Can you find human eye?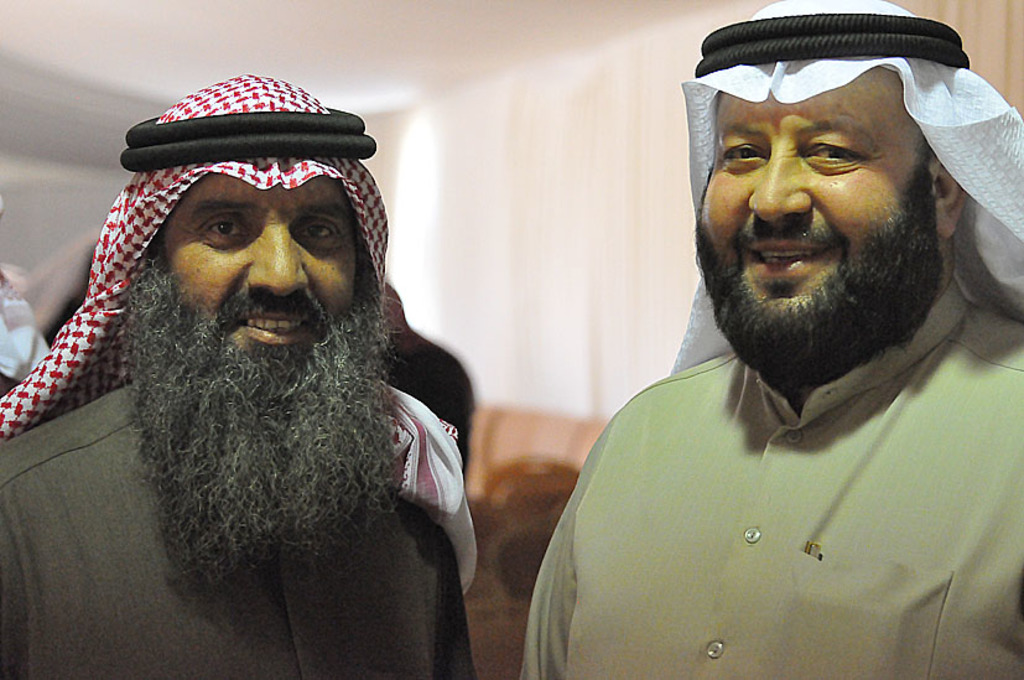
Yes, bounding box: 802:139:868:170.
